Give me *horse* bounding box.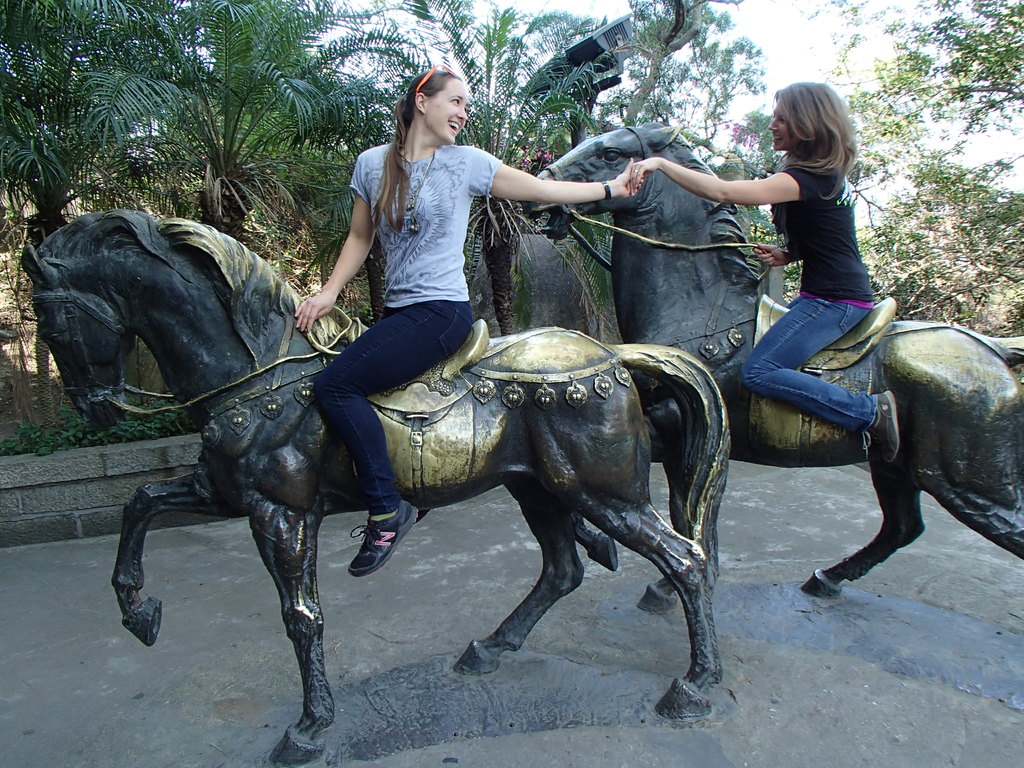
select_region(17, 209, 733, 767).
